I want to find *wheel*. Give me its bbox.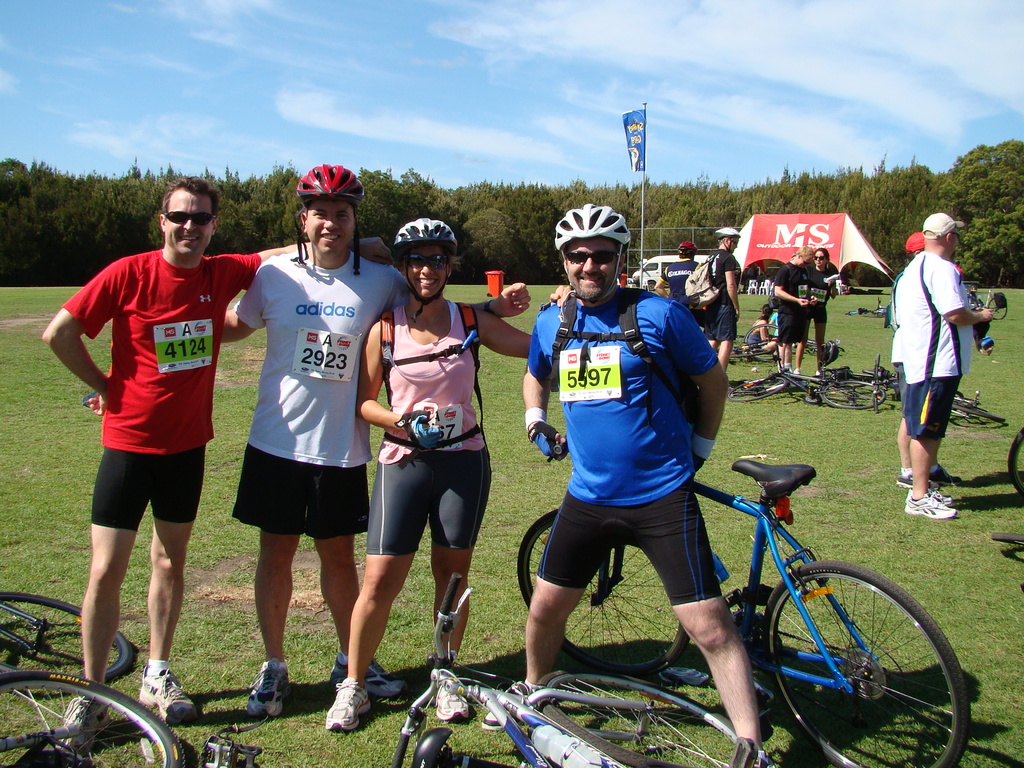
(953,402,1006,428).
